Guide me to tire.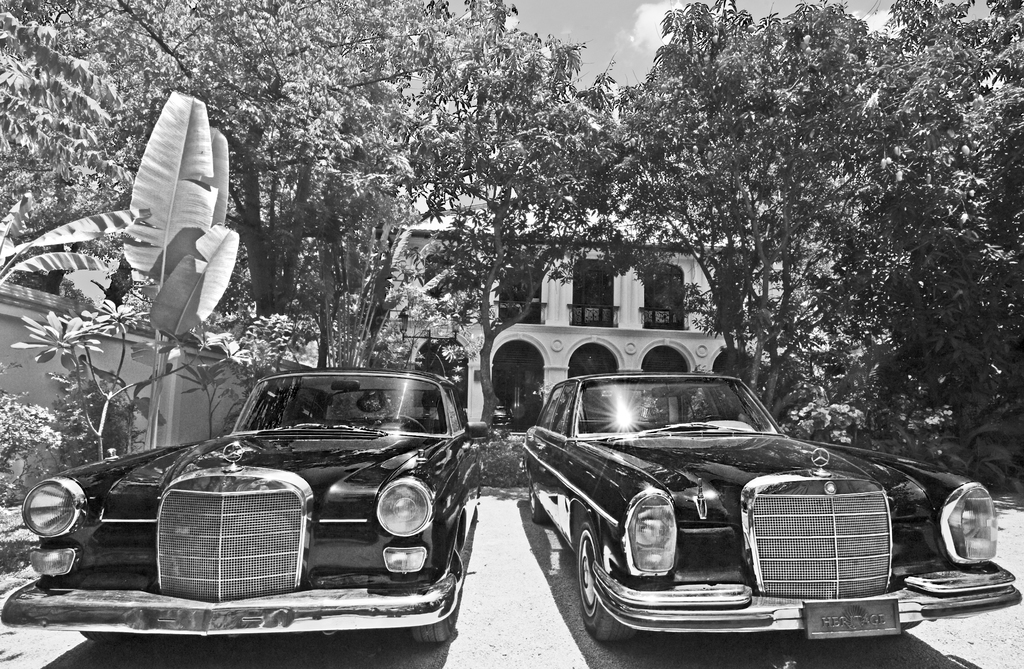
Guidance: {"left": 577, "top": 521, "right": 641, "bottom": 641}.
